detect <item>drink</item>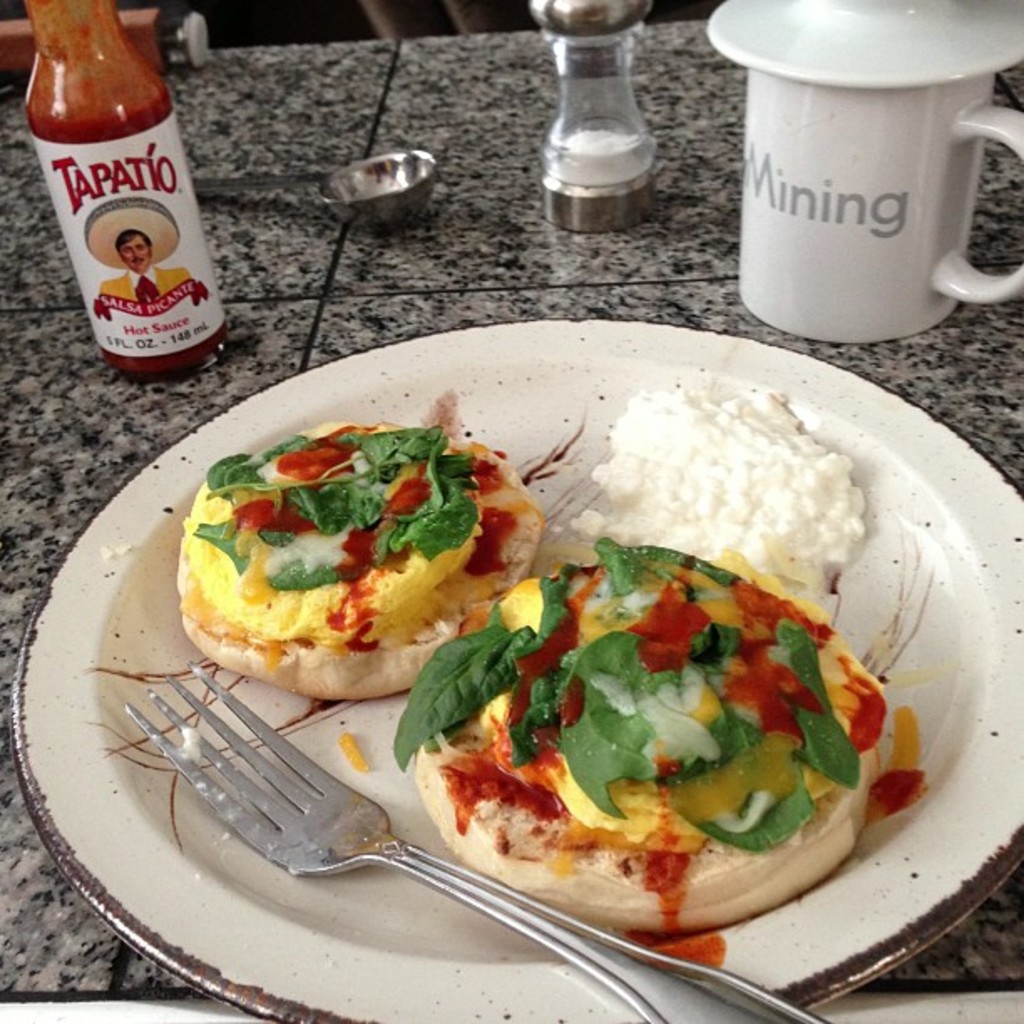
box(49, 72, 226, 368)
